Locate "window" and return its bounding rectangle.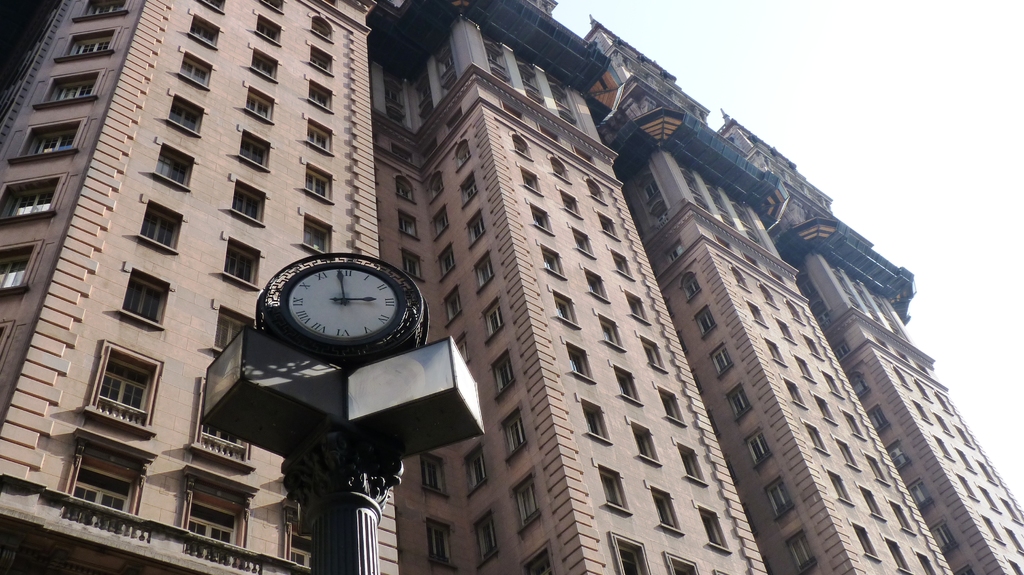
rect(787, 532, 819, 574).
